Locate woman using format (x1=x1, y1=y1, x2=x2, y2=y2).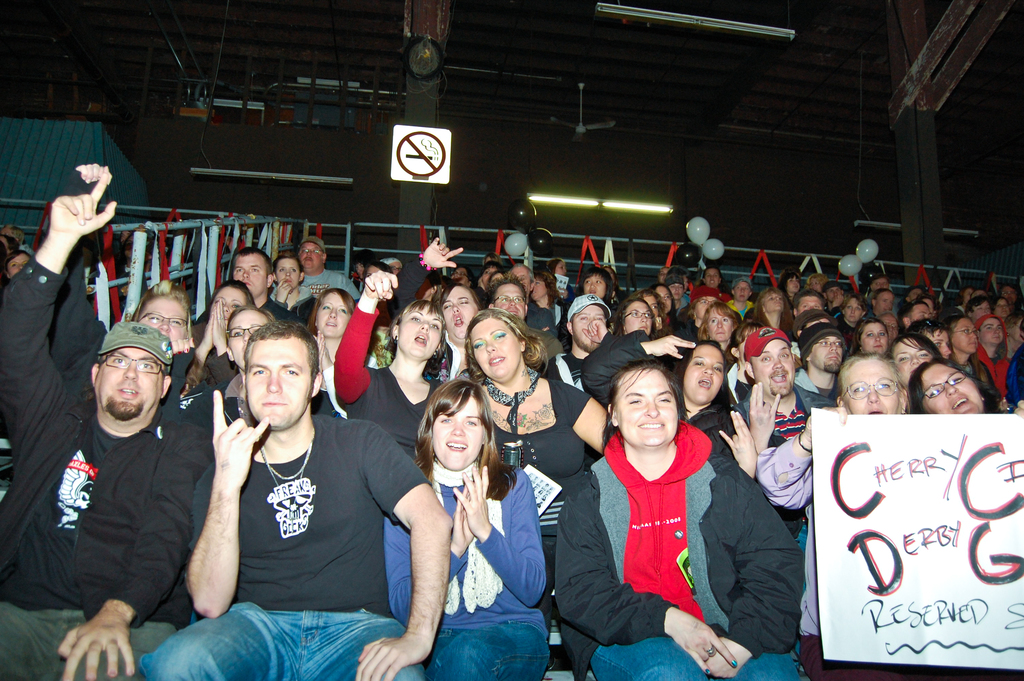
(x1=935, y1=314, x2=1004, y2=403).
